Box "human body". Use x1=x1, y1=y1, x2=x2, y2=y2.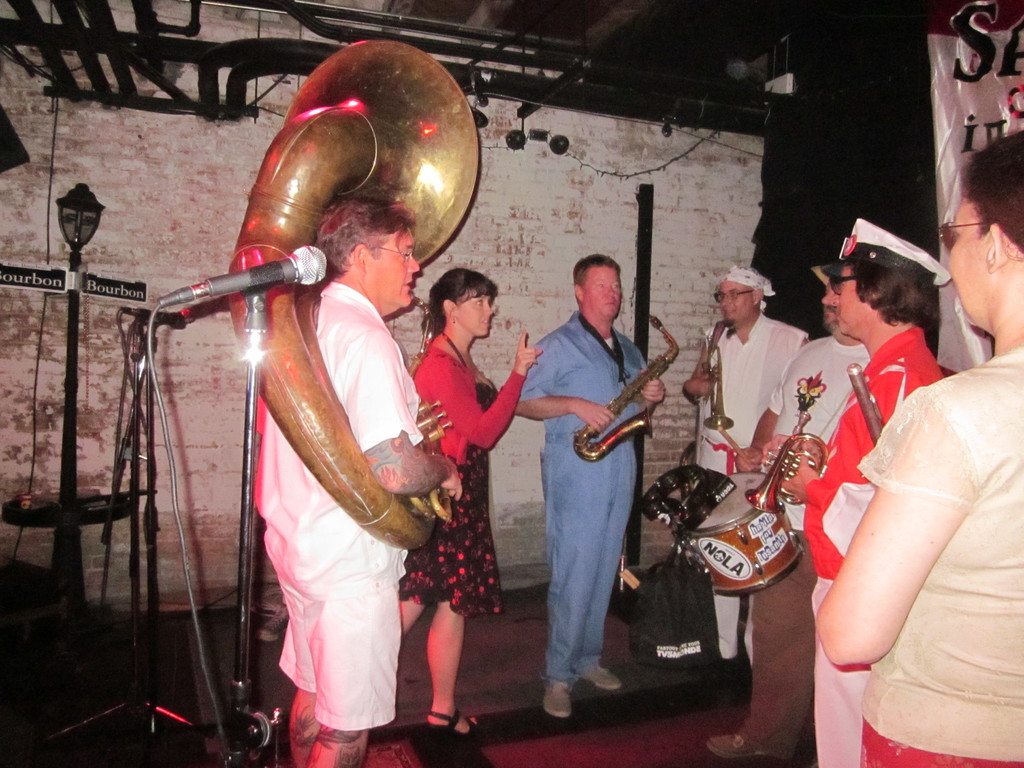
x1=682, y1=264, x2=804, y2=702.
